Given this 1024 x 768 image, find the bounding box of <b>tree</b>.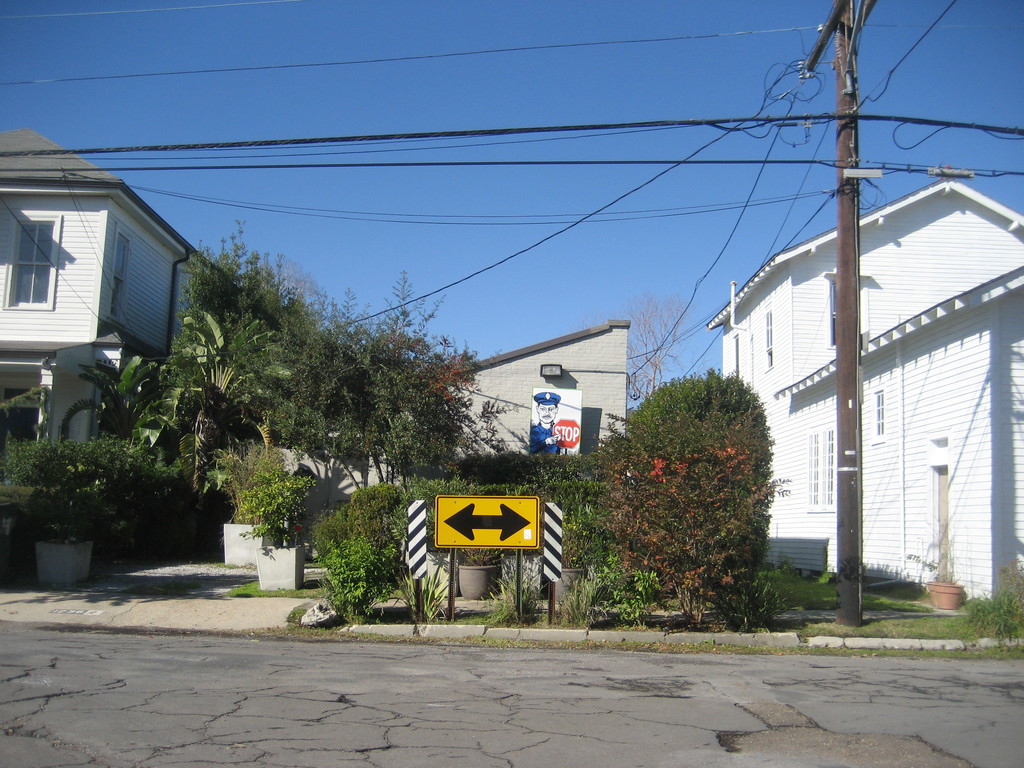
region(610, 287, 696, 410).
